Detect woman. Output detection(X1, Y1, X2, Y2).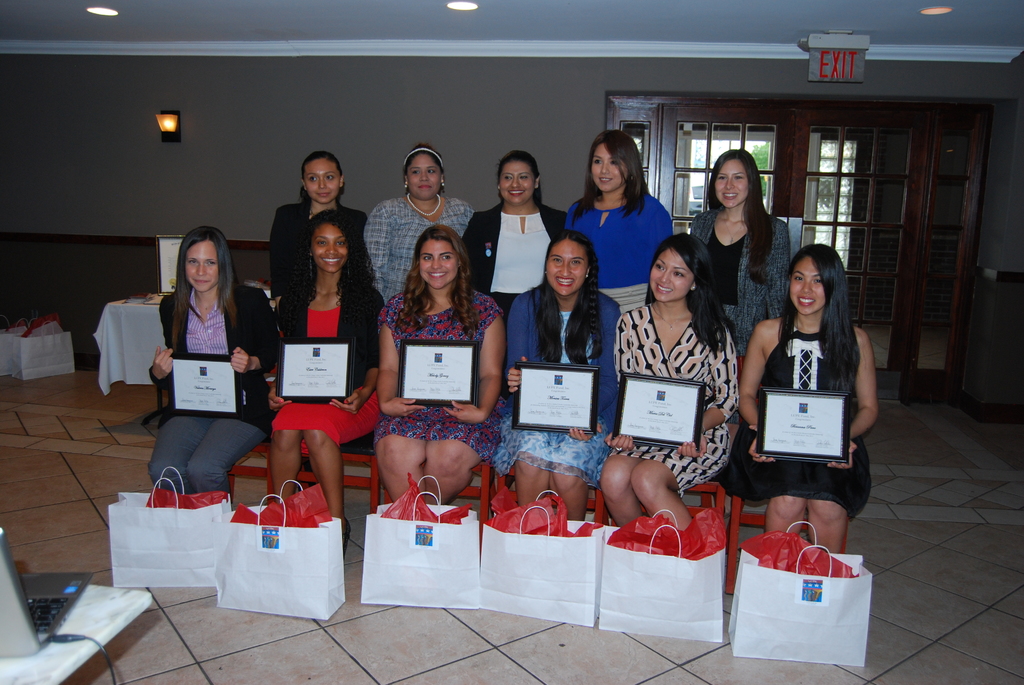
detection(685, 150, 799, 356).
